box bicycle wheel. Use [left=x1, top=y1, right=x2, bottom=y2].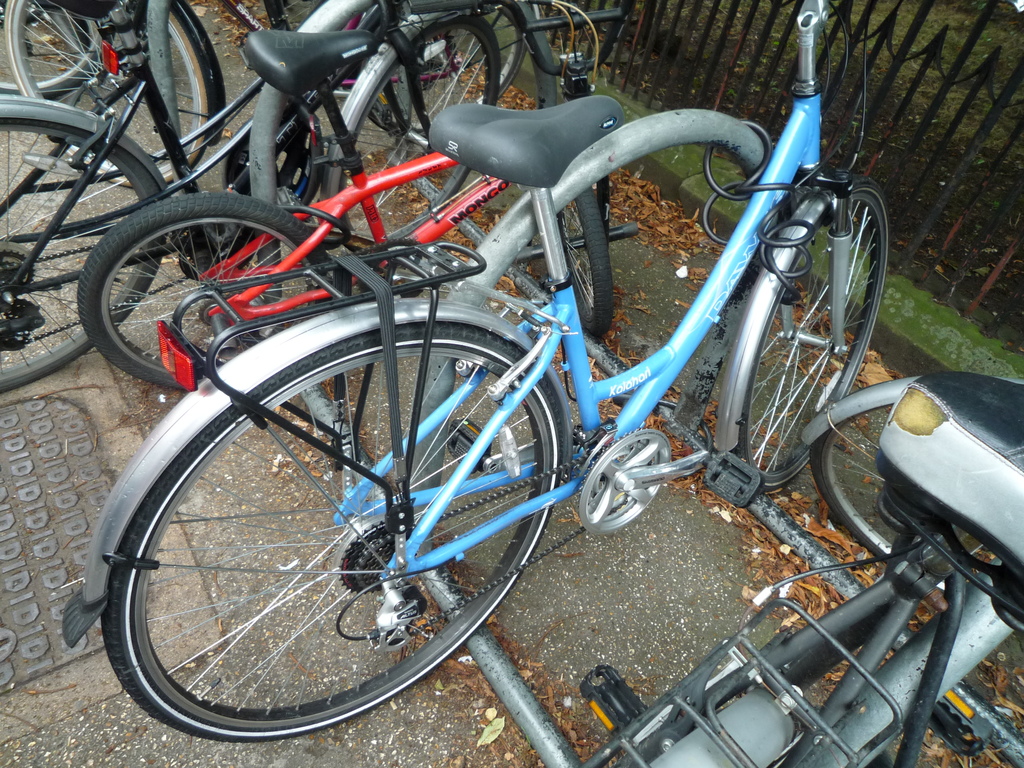
[left=367, top=0, right=526, bottom=140].
